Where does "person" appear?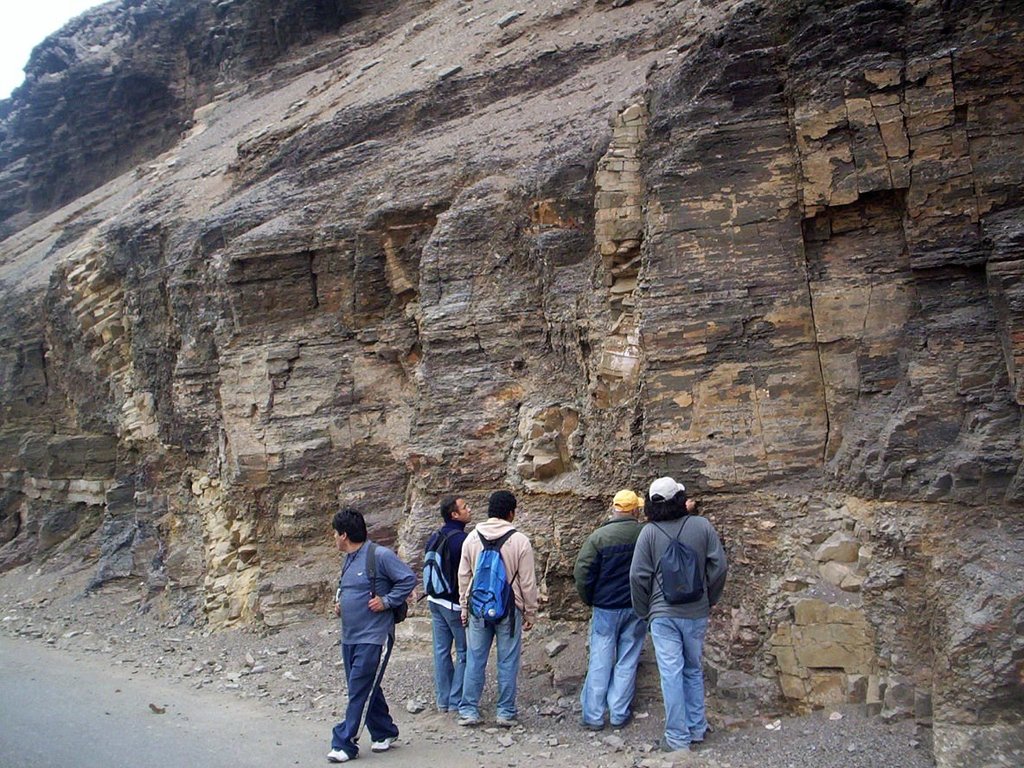
Appears at 570, 491, 702, 732.
